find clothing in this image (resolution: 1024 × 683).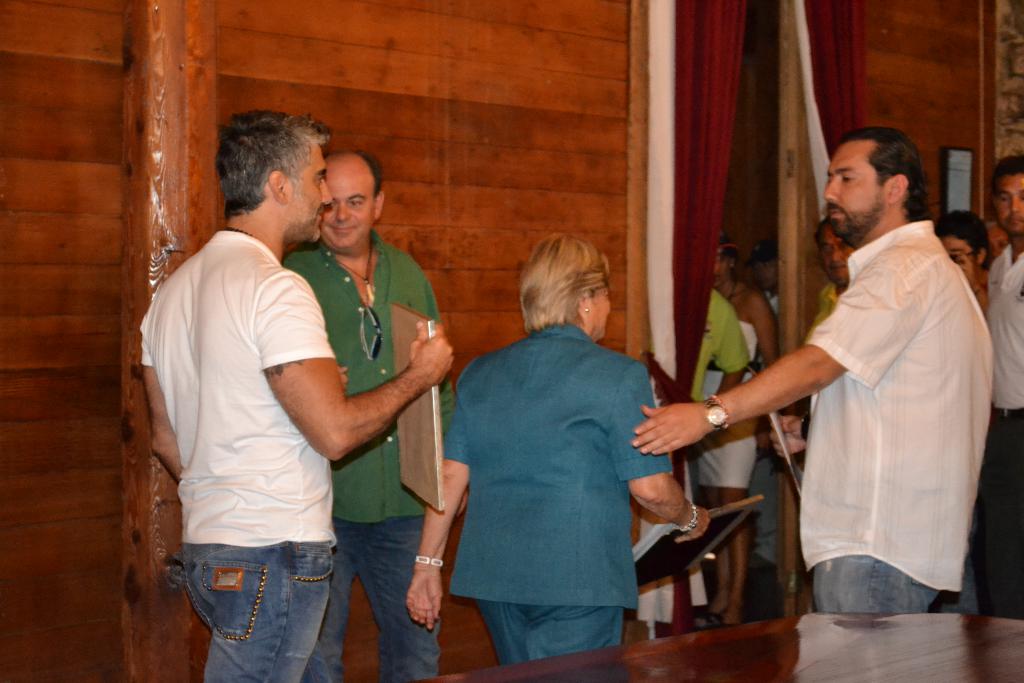
689/291/746/521.
